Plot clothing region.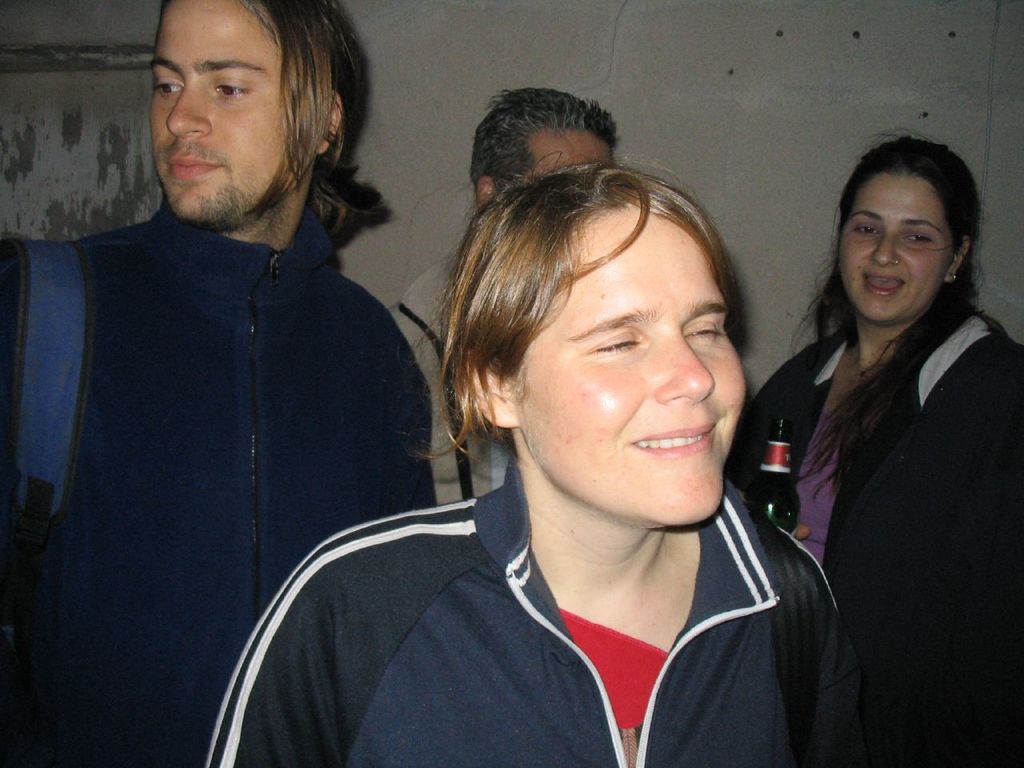
Plotted at Rect(2, 176, 441, 766).
